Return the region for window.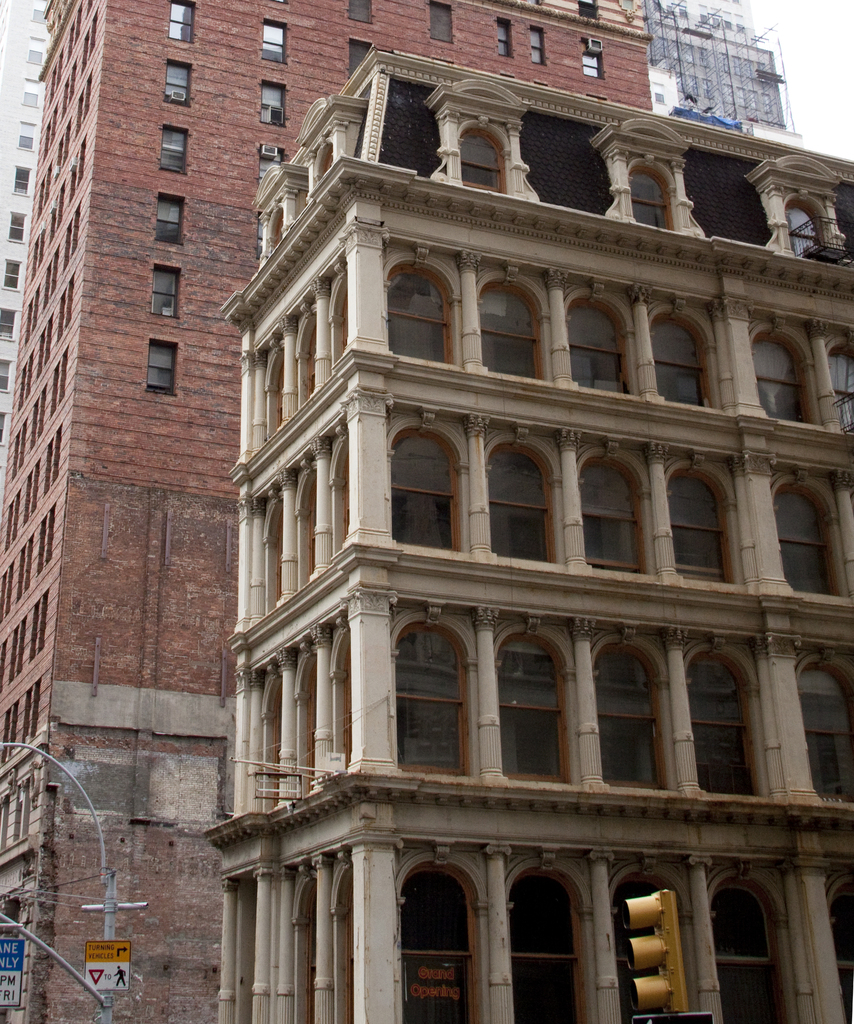
pyautogui.locateOnScreen(430, 0, 451, 48).
